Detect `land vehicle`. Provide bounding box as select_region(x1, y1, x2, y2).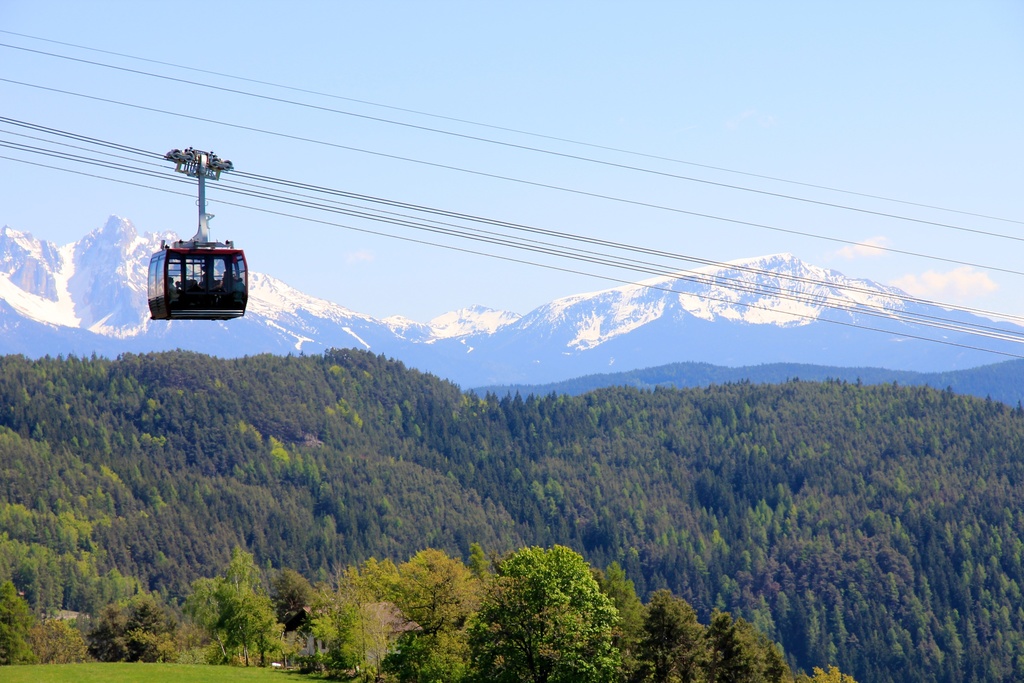
select_region(138, 227, 253, 328).
